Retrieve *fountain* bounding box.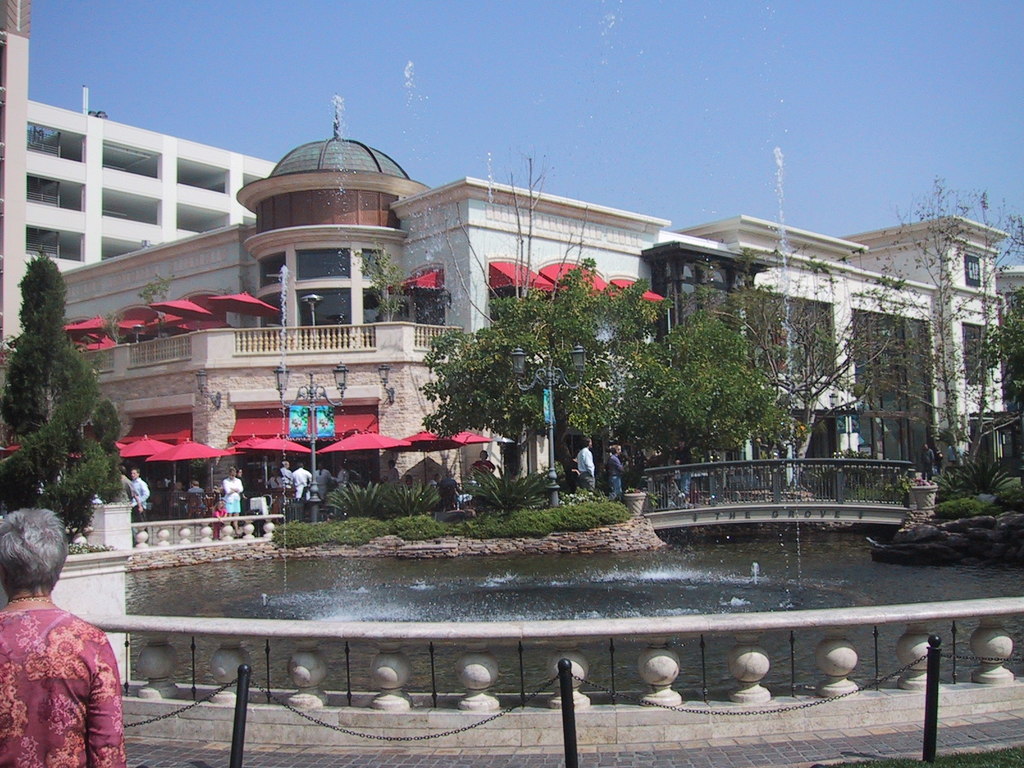
Bounding box: [x1=111, y1=80, x2=1021, y2=746].
